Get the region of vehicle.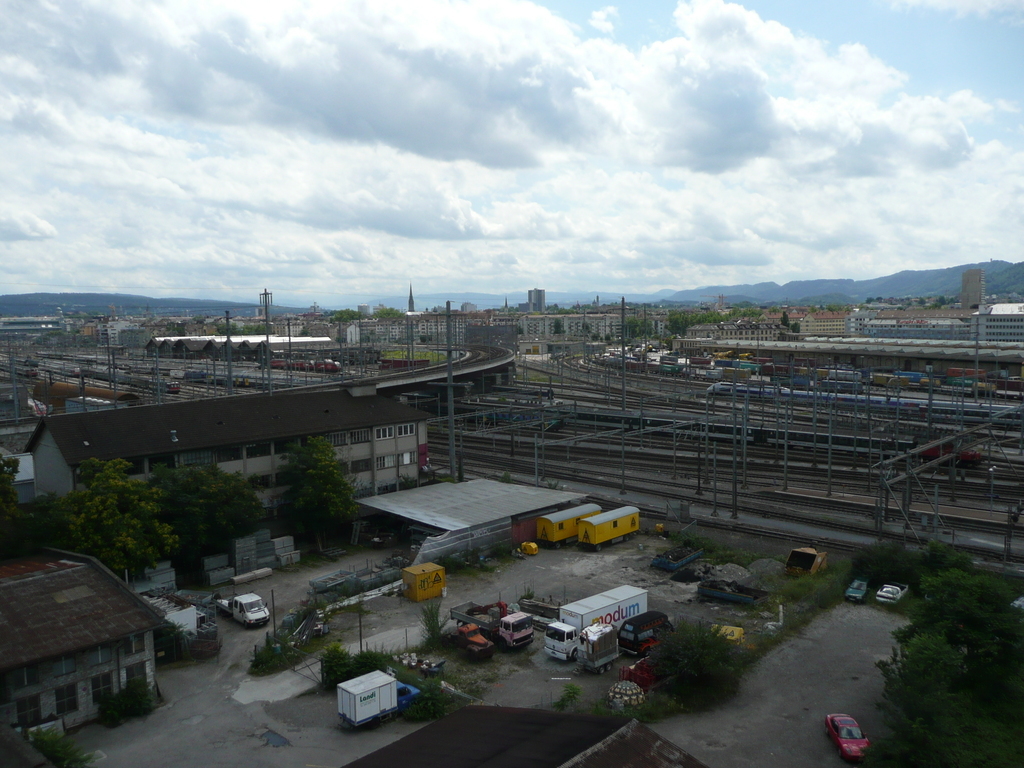
848:572:868:604.
